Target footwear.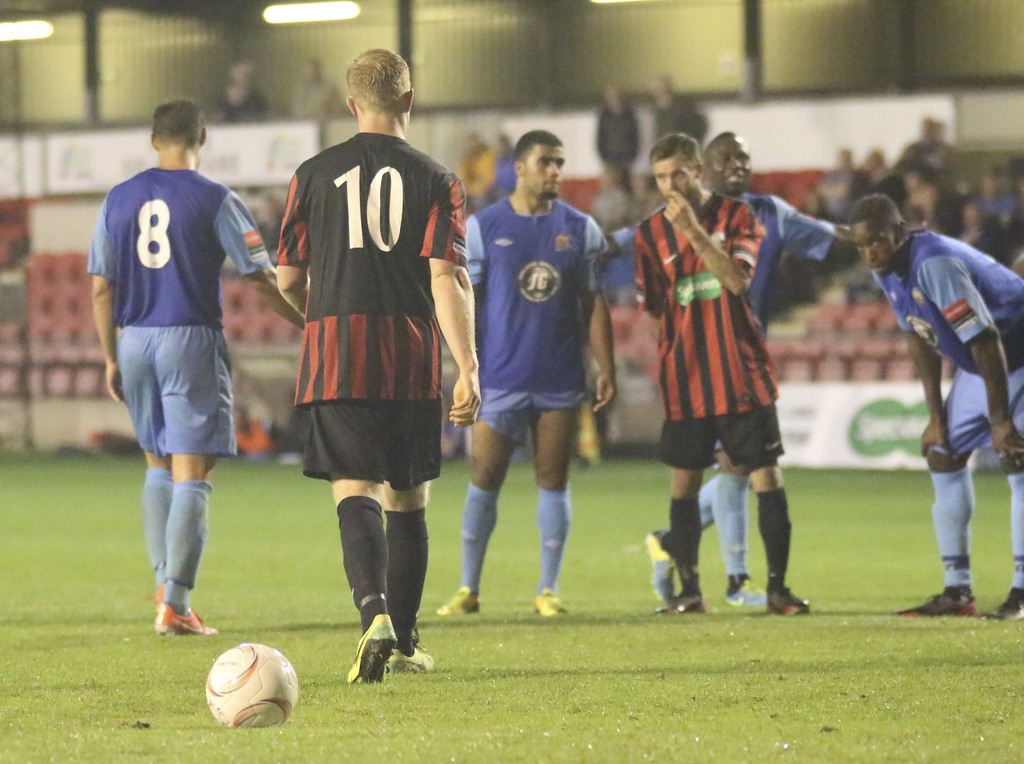
Target region: rect(388, 648, 436, 676).
